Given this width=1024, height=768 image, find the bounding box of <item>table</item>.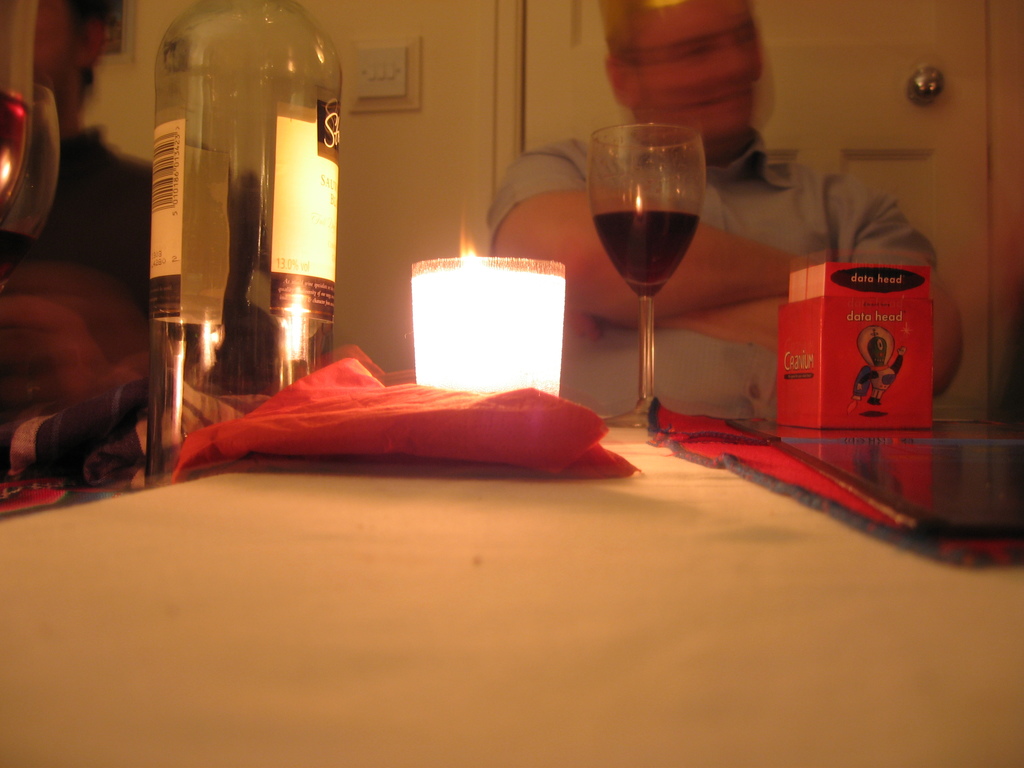
(0,305,1023,767).
